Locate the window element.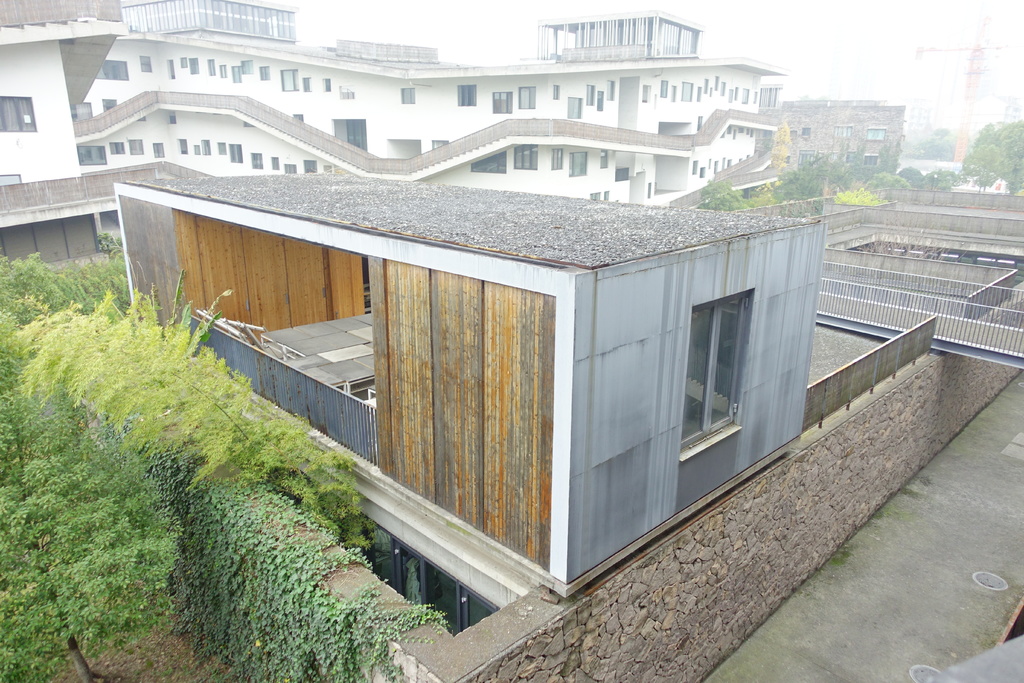
Element bbox: [x1=232, y1=143, x2=243, y2=163].
